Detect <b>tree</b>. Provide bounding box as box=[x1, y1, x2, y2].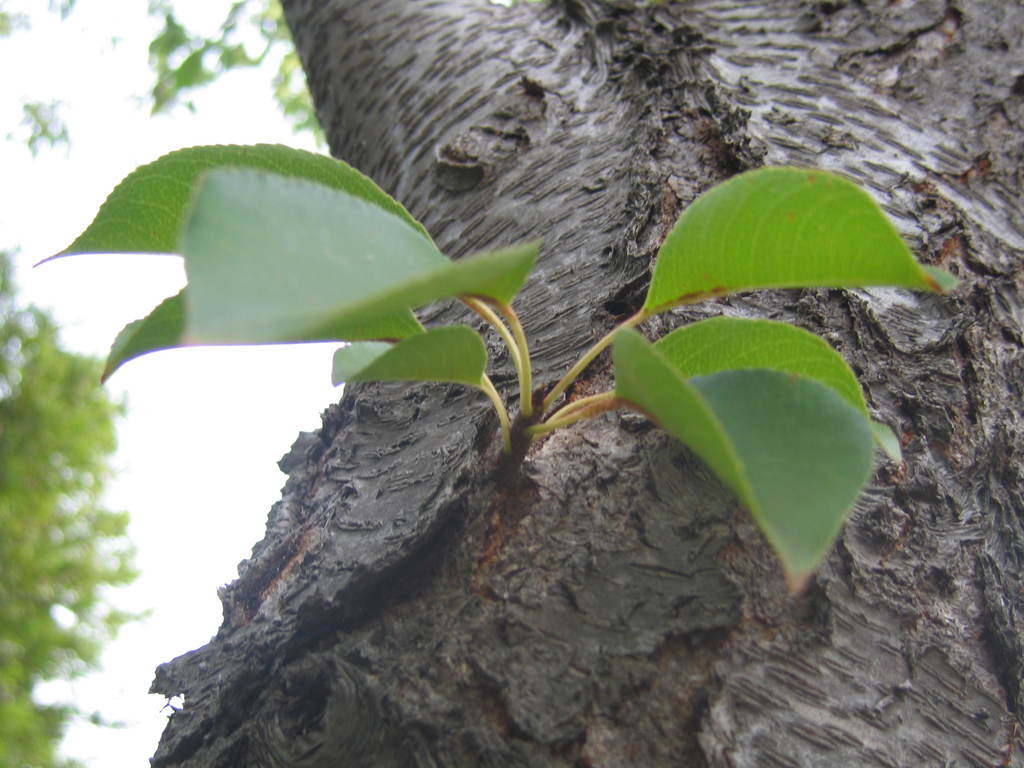
box=[0, 238, 149, 767].
